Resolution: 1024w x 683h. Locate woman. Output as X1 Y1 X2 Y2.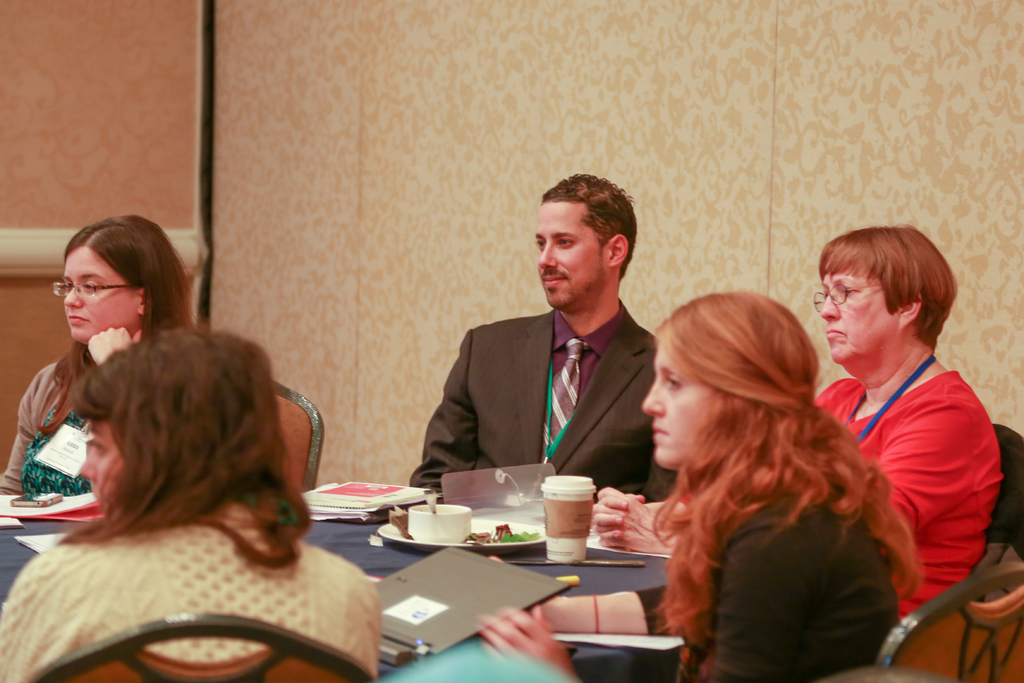
814 219 1002 624.
